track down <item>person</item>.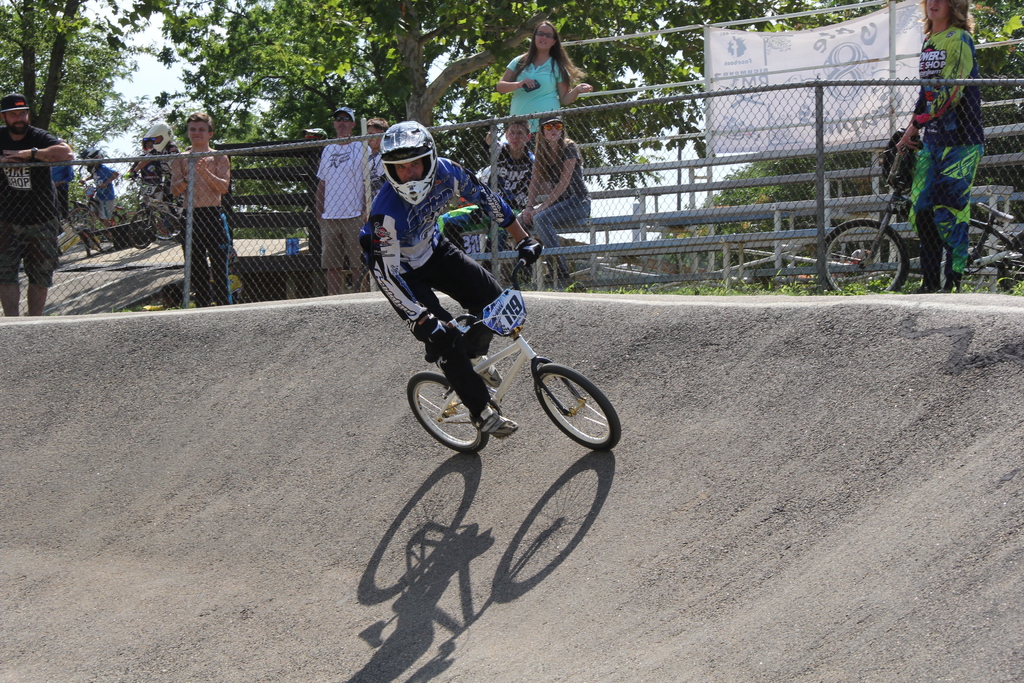
Tracked to 360, 114, 544, 434.
